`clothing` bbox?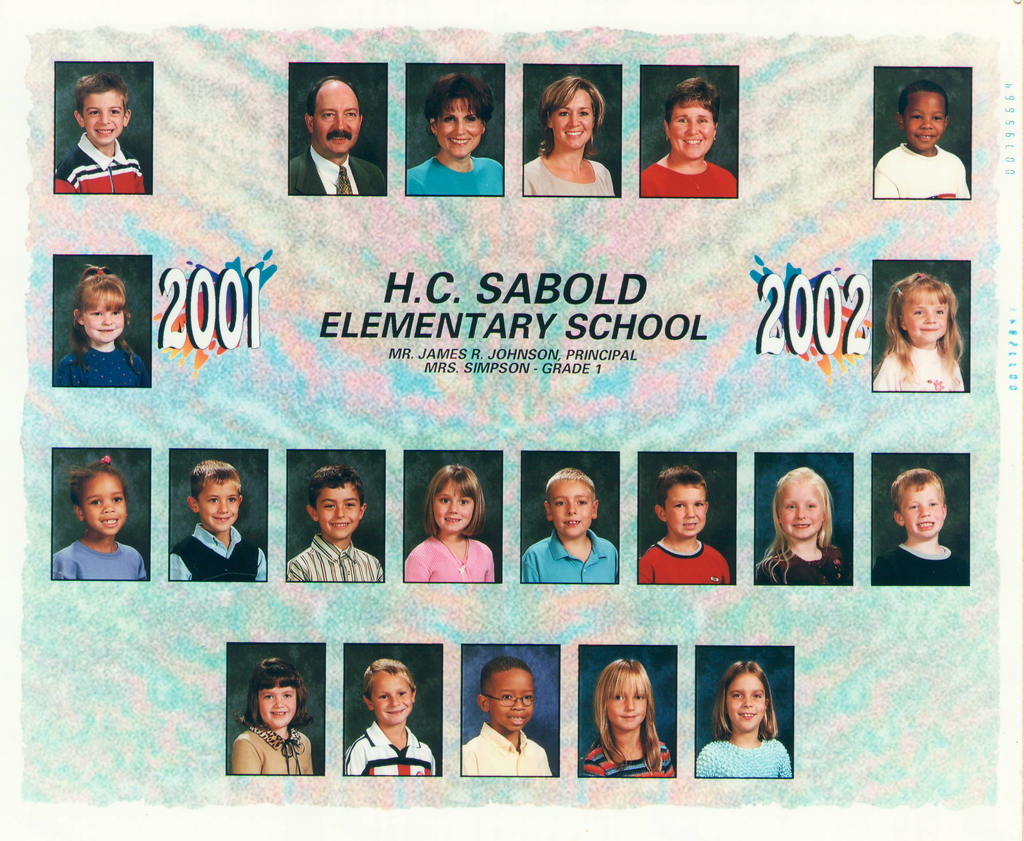
(x1=342, y1=718, x2=435, y2=787)
